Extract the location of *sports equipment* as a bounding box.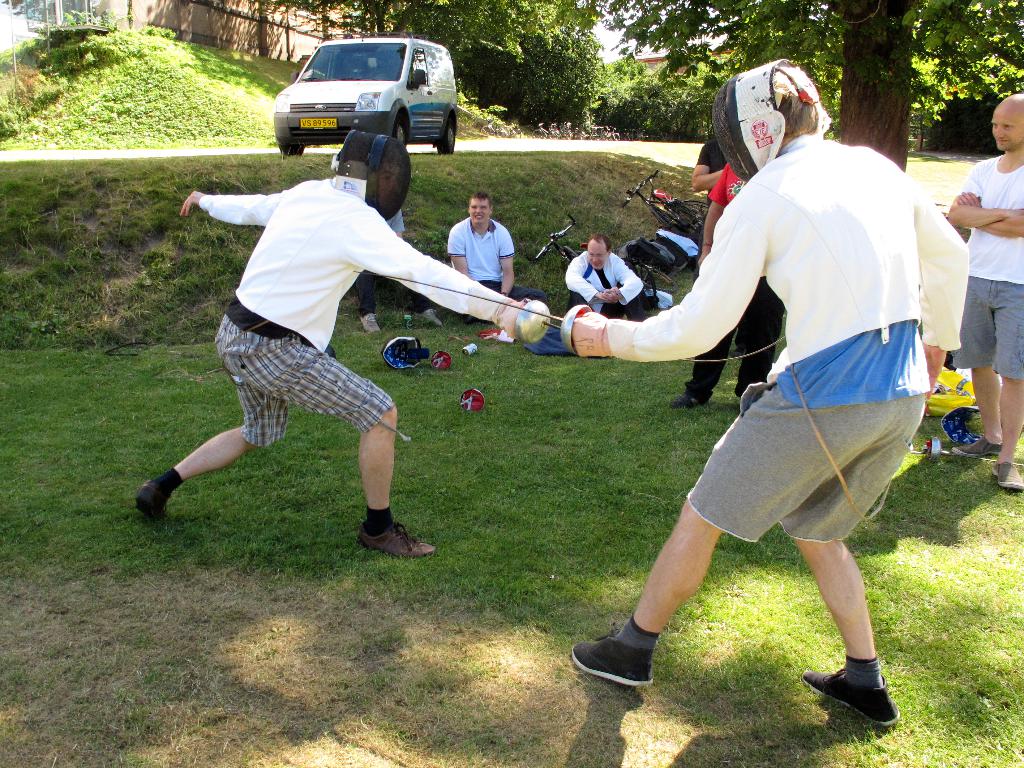
{"left": 492, "top": 298, "right": 523, "bottom": 341}.
